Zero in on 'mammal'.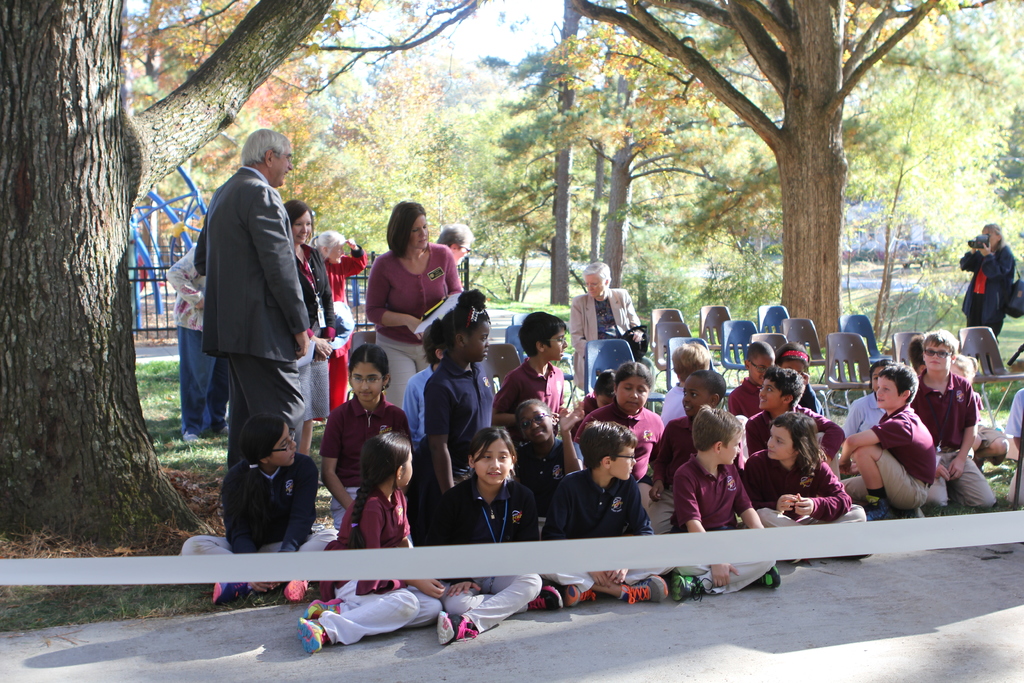
Zeroed in: l=1005, t=389, r=1023, b=500.
